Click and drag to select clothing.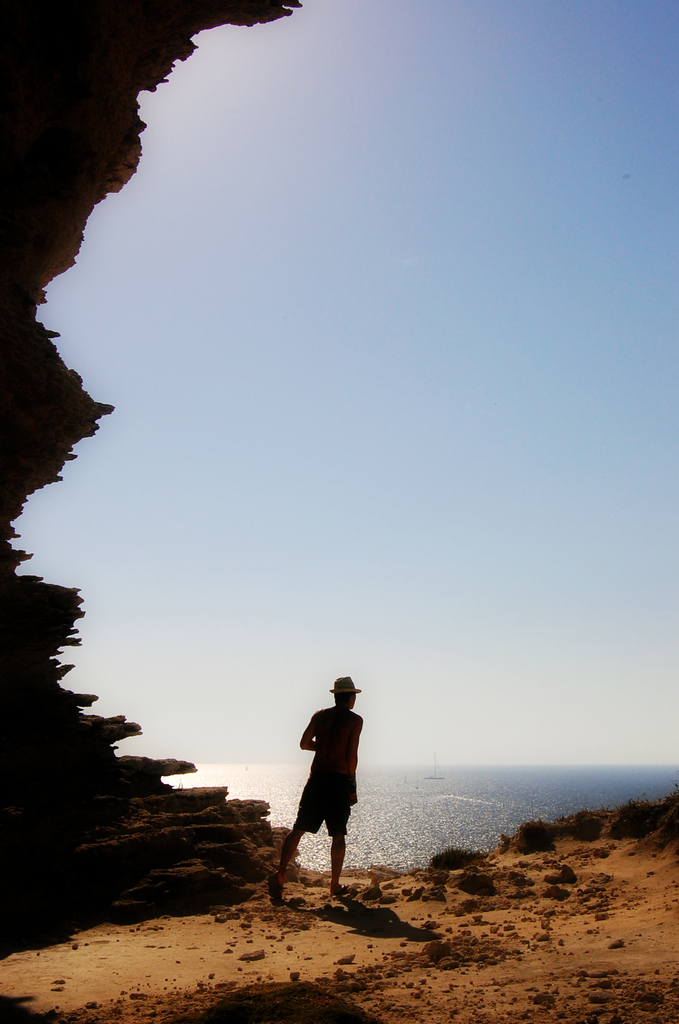
Selection: (287, 700, 368, 874).
